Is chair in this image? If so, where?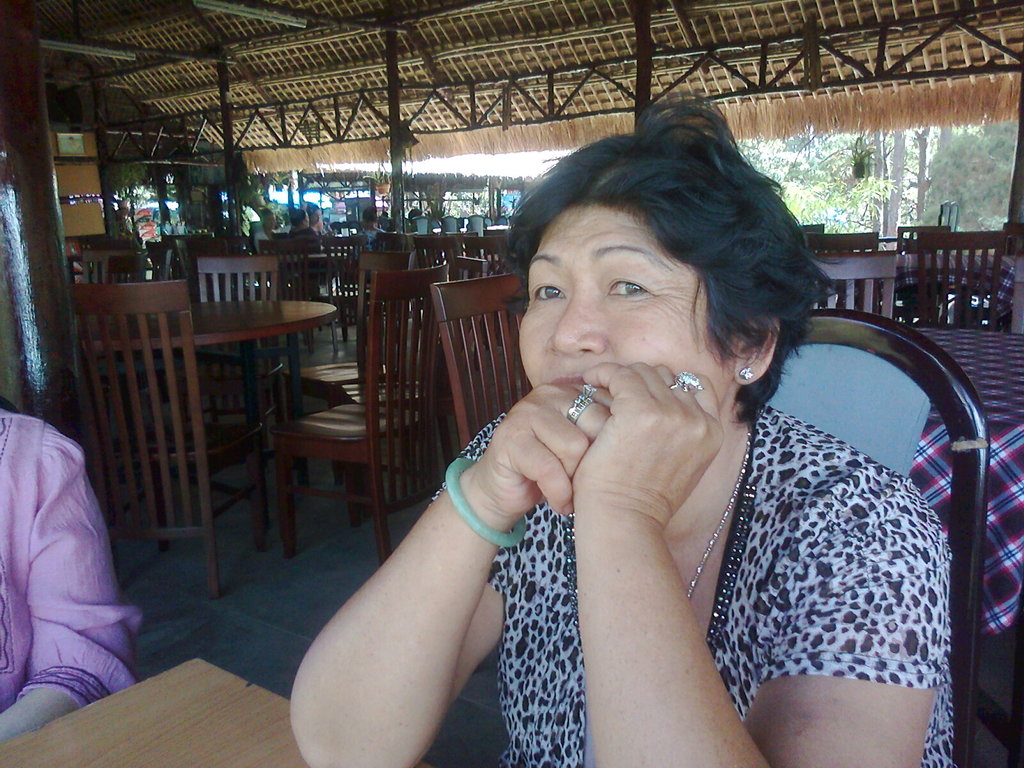
Yes, at 67/277/276/602.
